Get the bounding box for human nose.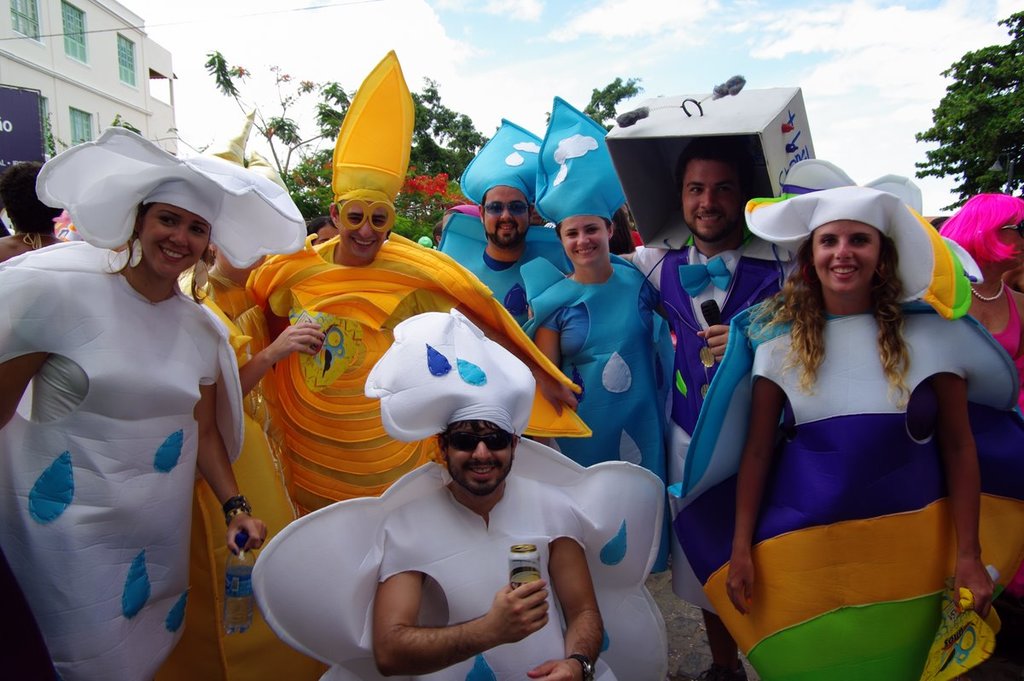
detection(578, 234, 591, 243).
